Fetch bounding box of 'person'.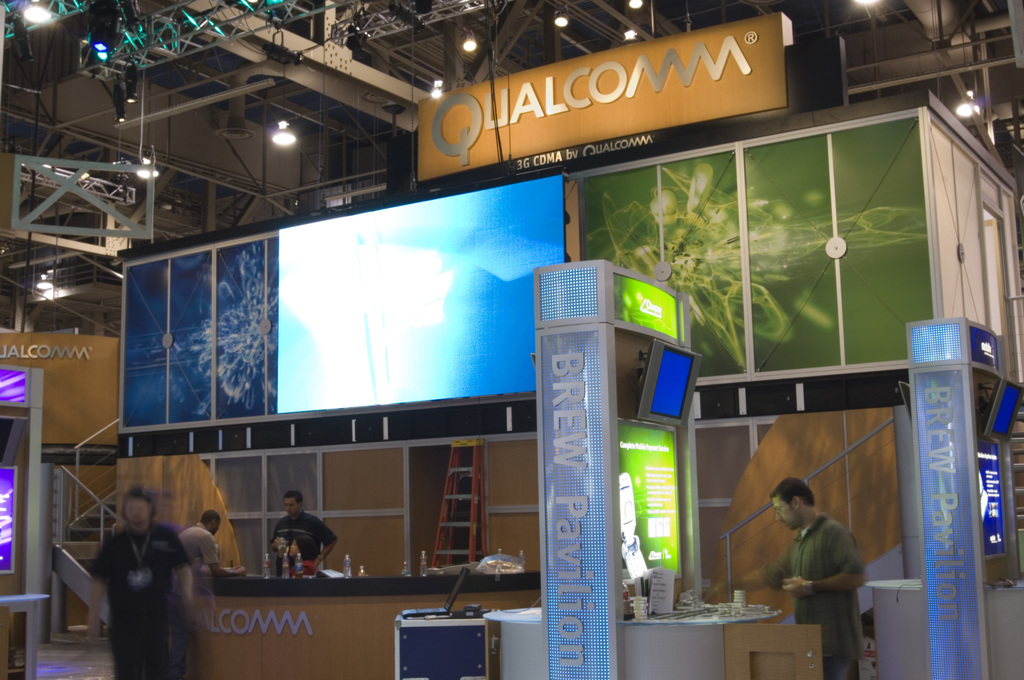
Bbox: pyautogui.locateOnScreen(700, 475, 864, 679).
